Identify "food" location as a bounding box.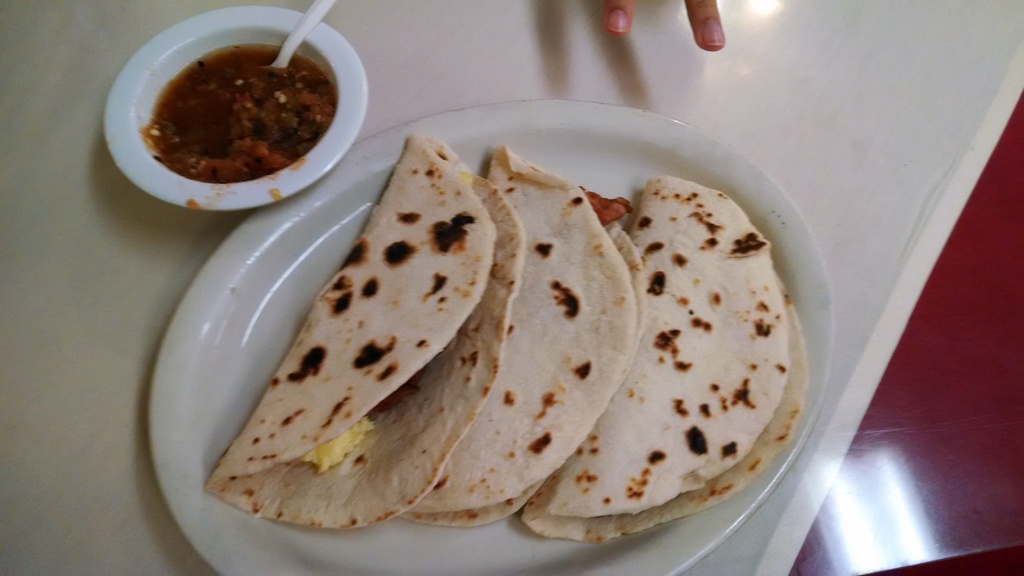
[x1=207, y1=130, x2=529, y2=533].
